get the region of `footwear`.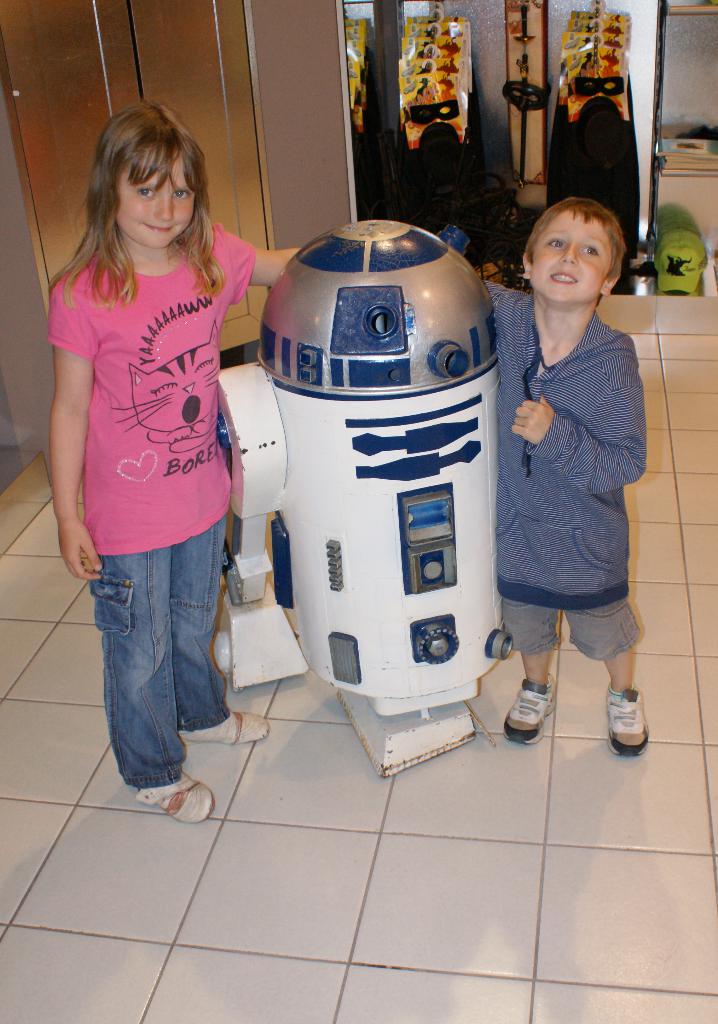
bbox(175, 706, 270, 743).
